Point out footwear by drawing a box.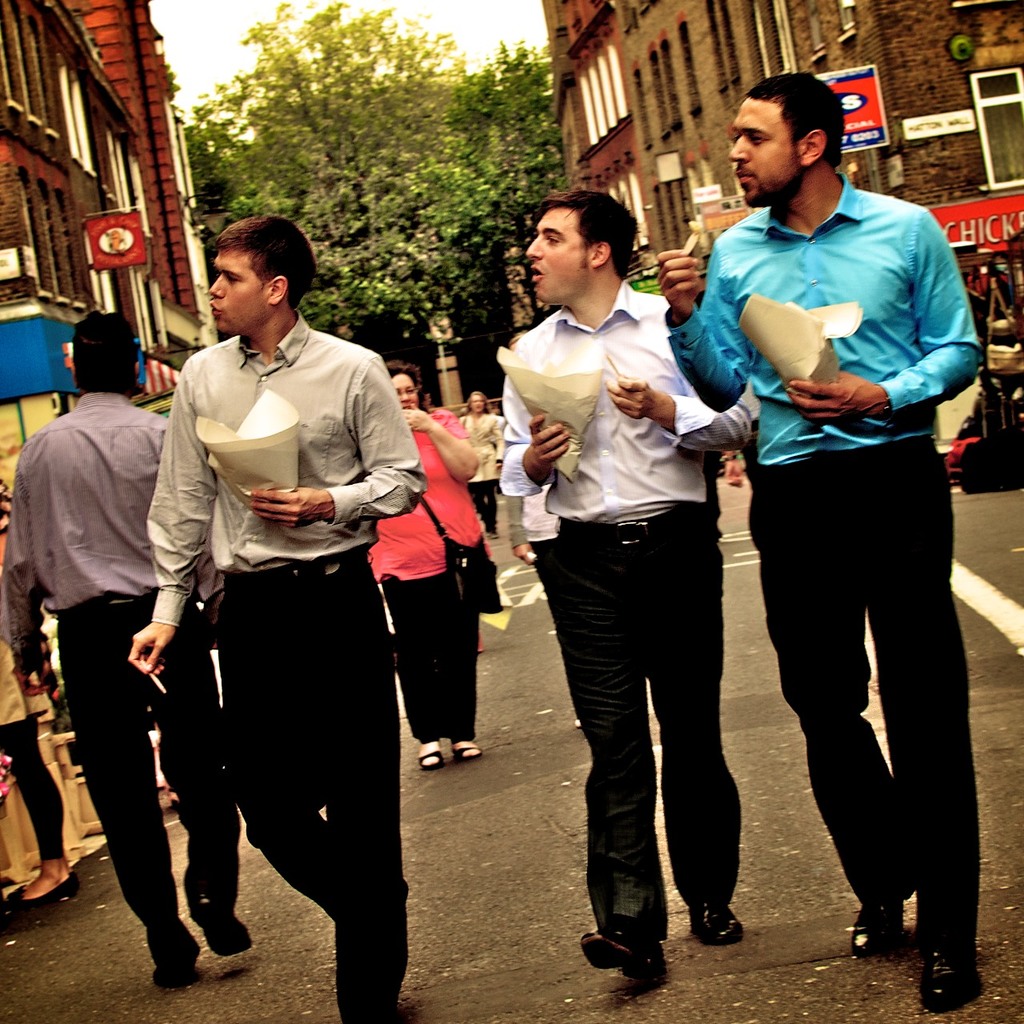
686 900 753 951.
